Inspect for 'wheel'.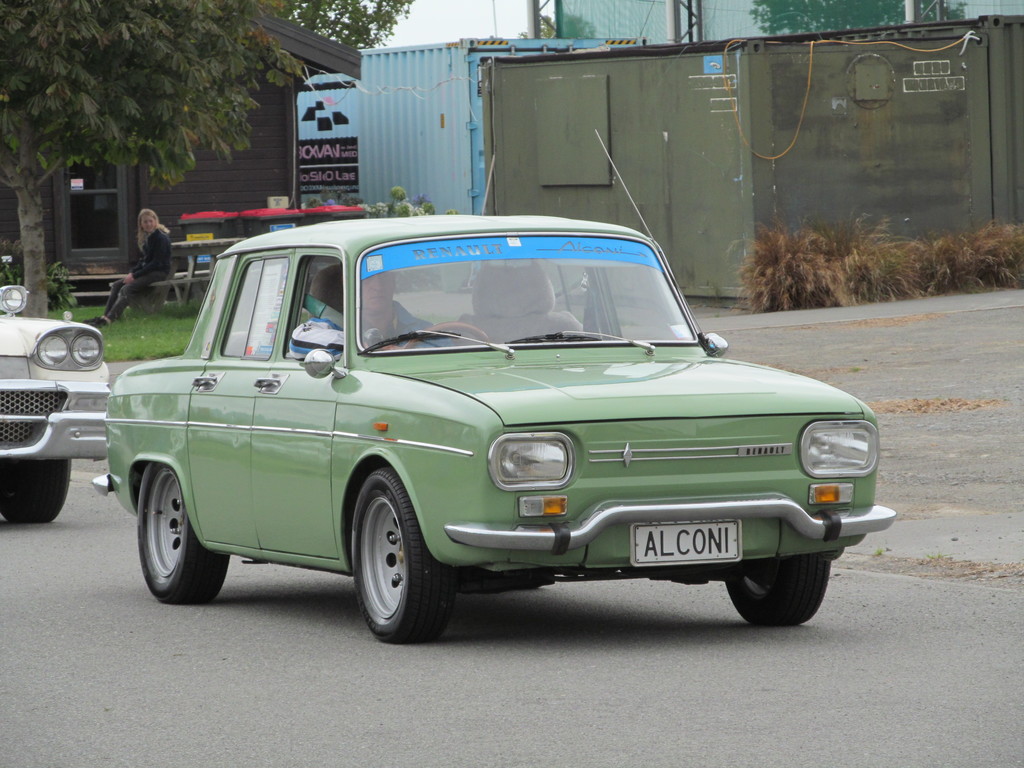
Inspection: [left=403, top=323, right=490, bottom=349].
